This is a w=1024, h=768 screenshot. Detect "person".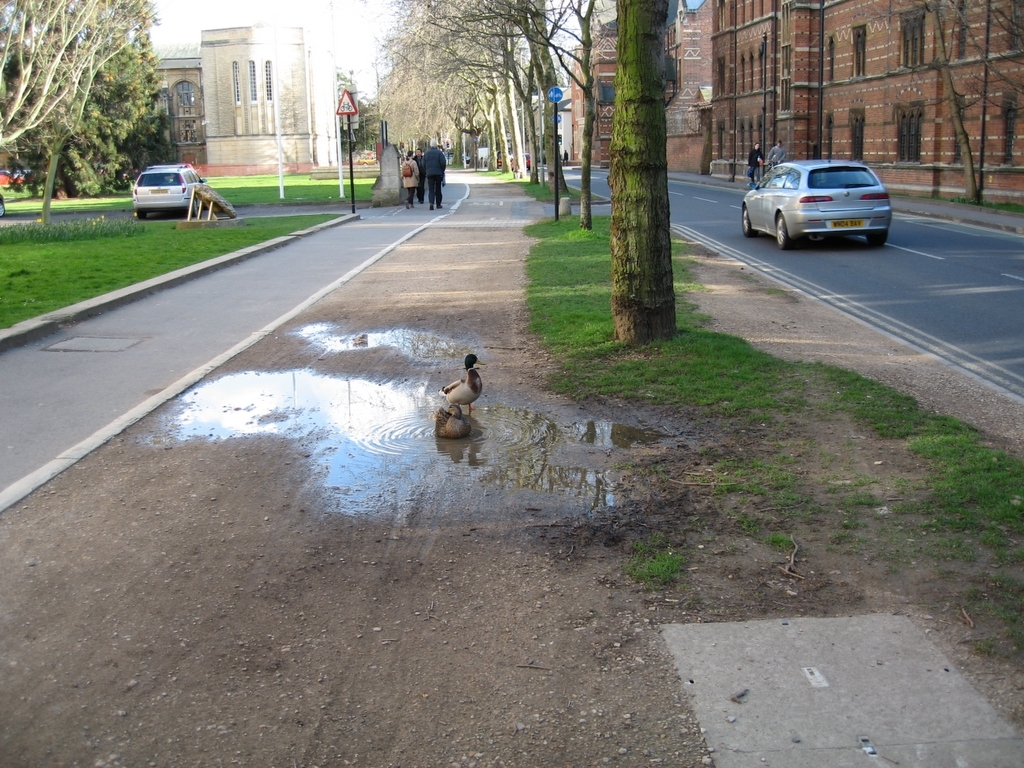
l=765, t=135, r=785, b=162.
